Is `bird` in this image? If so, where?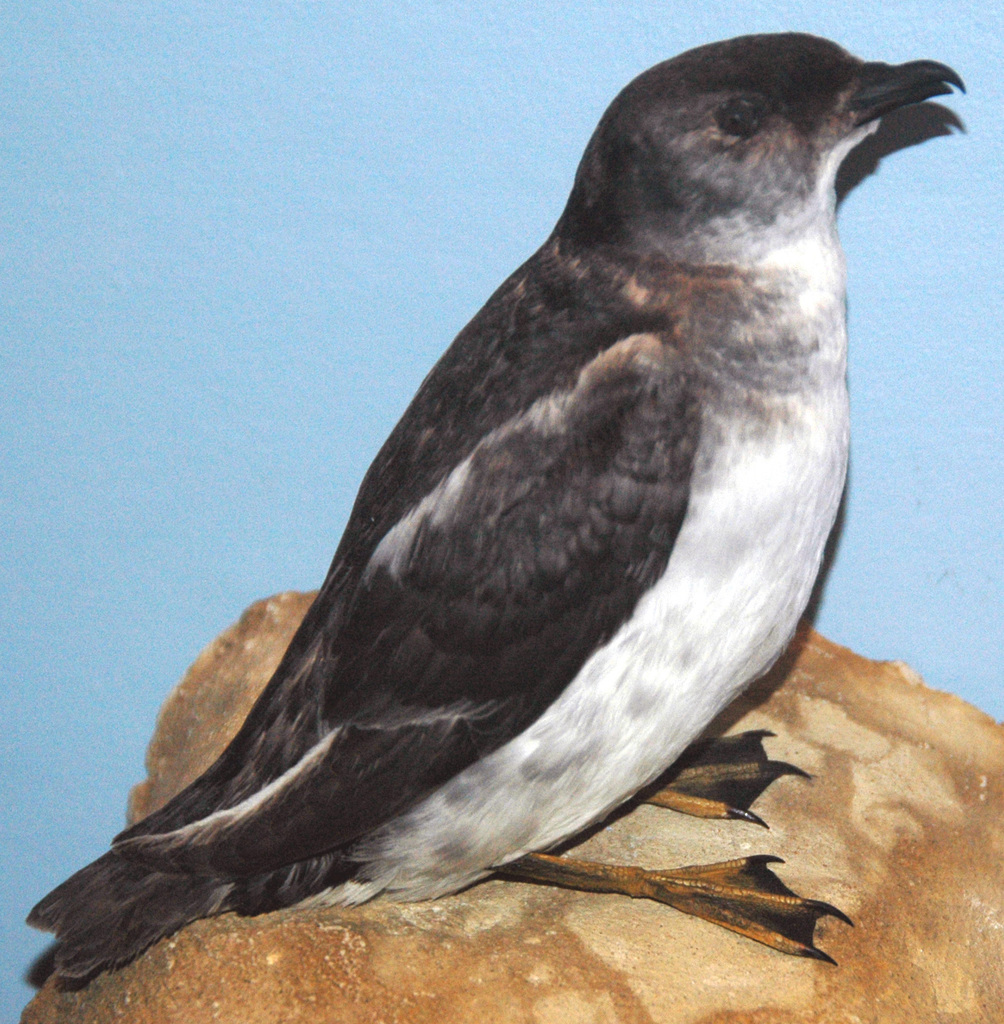
Yes, at [x1=9, y1=22, x2=969, y2=979].
